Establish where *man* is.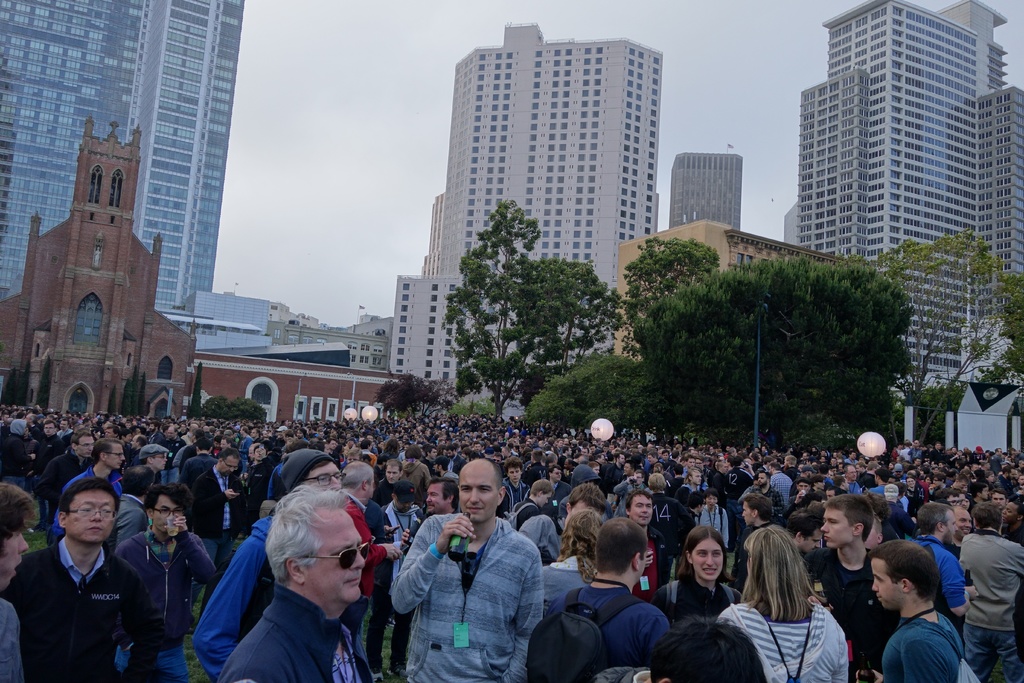
Established at select_region(546, 464, 566, 500).
